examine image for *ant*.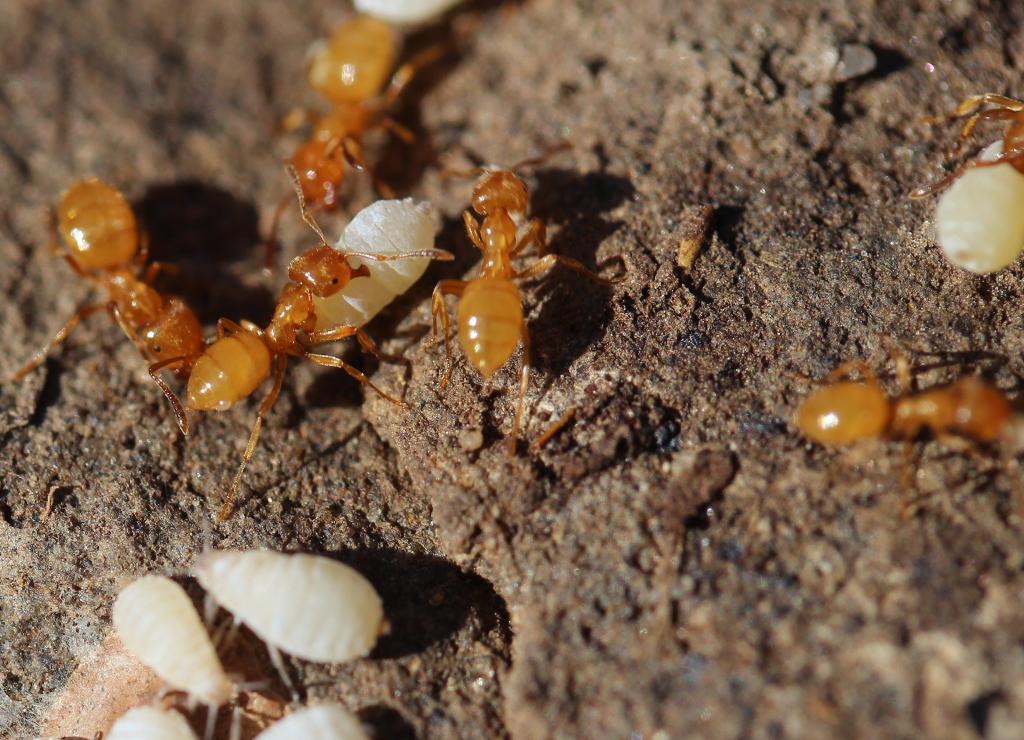
Examination result: l=1, t=169, r=245, b=447.
